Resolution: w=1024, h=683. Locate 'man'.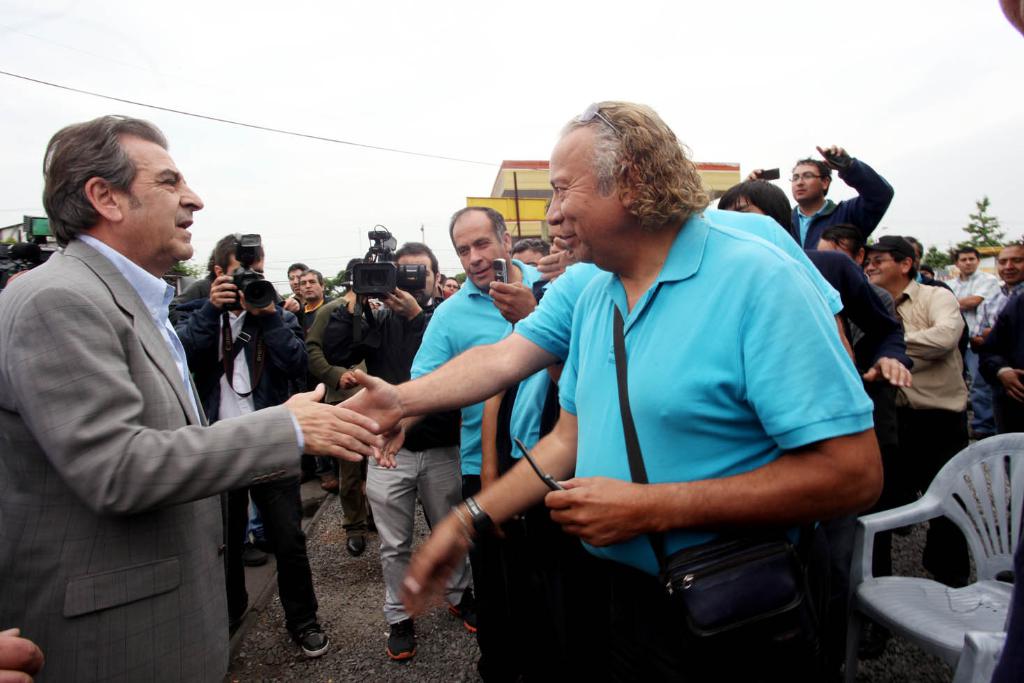
943:237:993:346.
